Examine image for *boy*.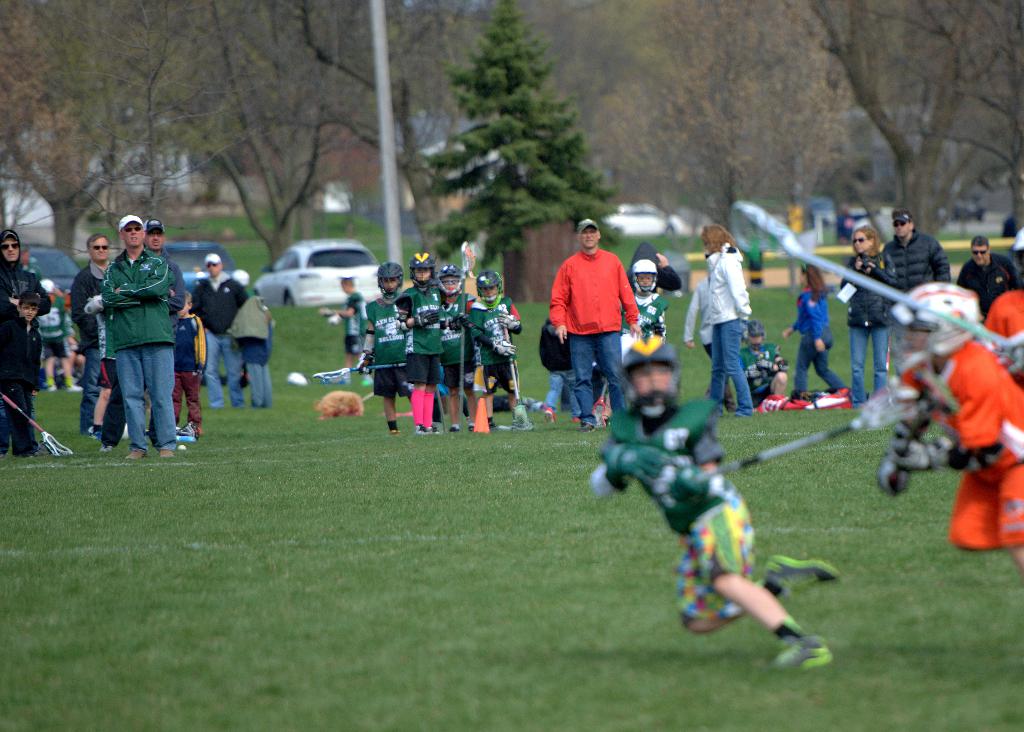
Examination result: [left=438, top=261, right=471, bottom=427].
